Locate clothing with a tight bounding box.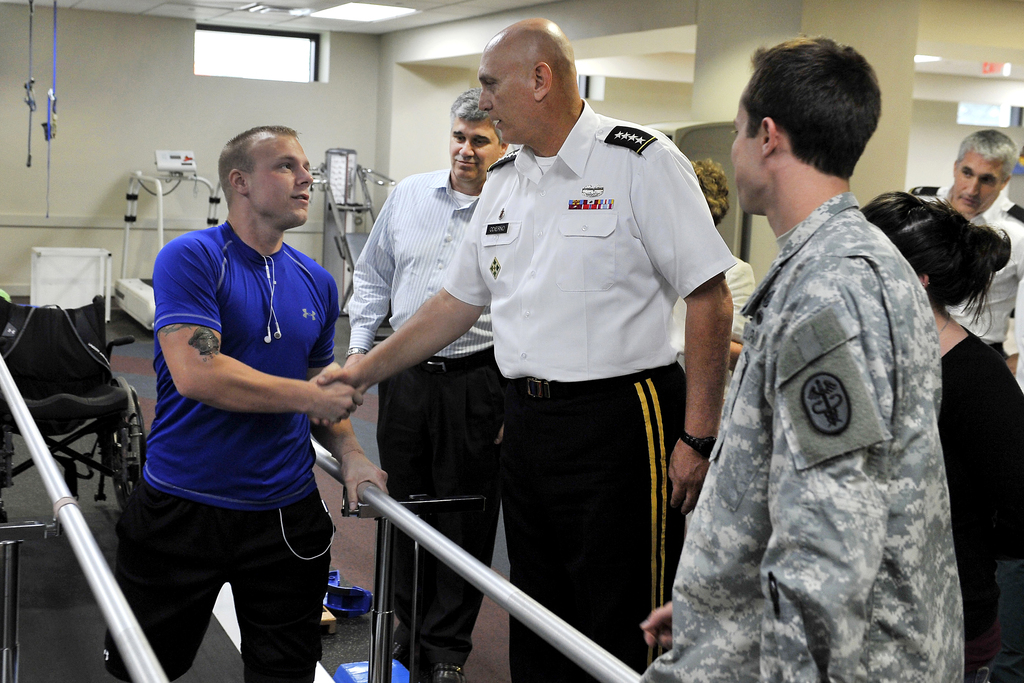
440, 97, 738, 682.
